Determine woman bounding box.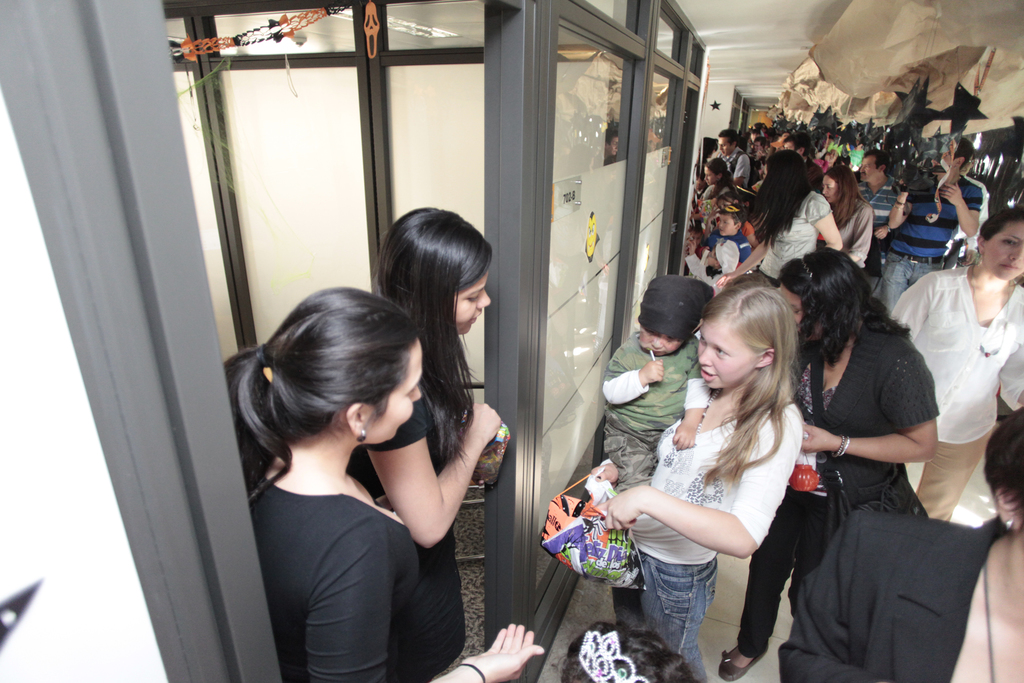
Determined: (x1=819, y1=162, x2=875, y2=270).
